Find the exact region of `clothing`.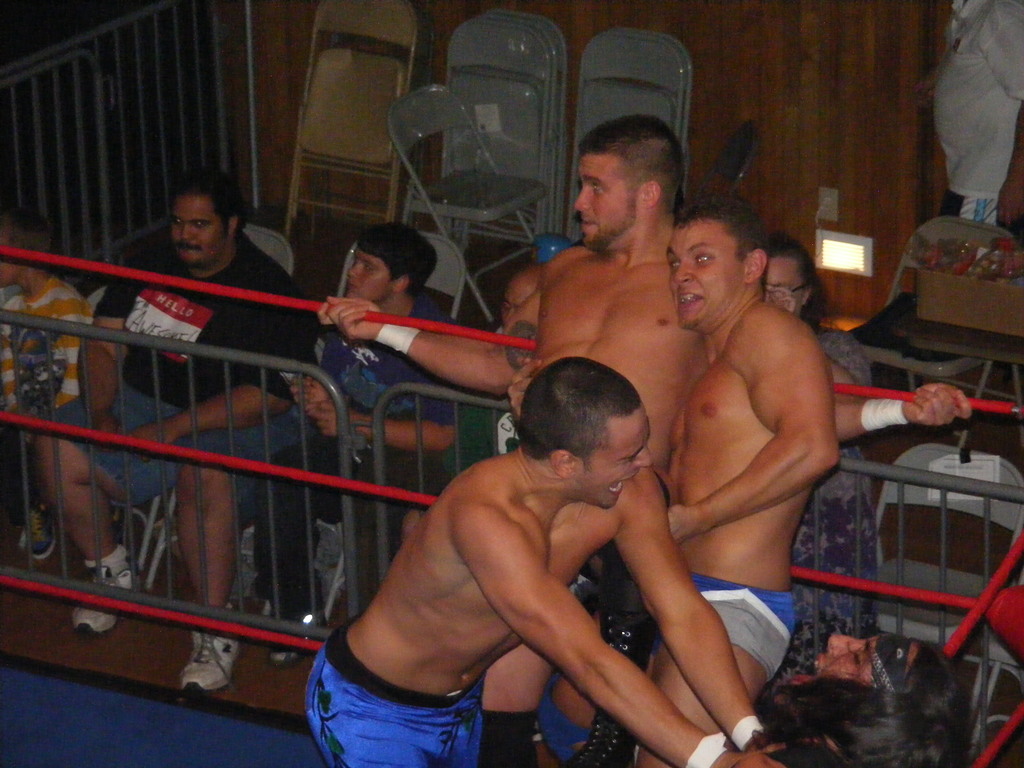
Exact region: bbox(647, 568, 806, 689).
